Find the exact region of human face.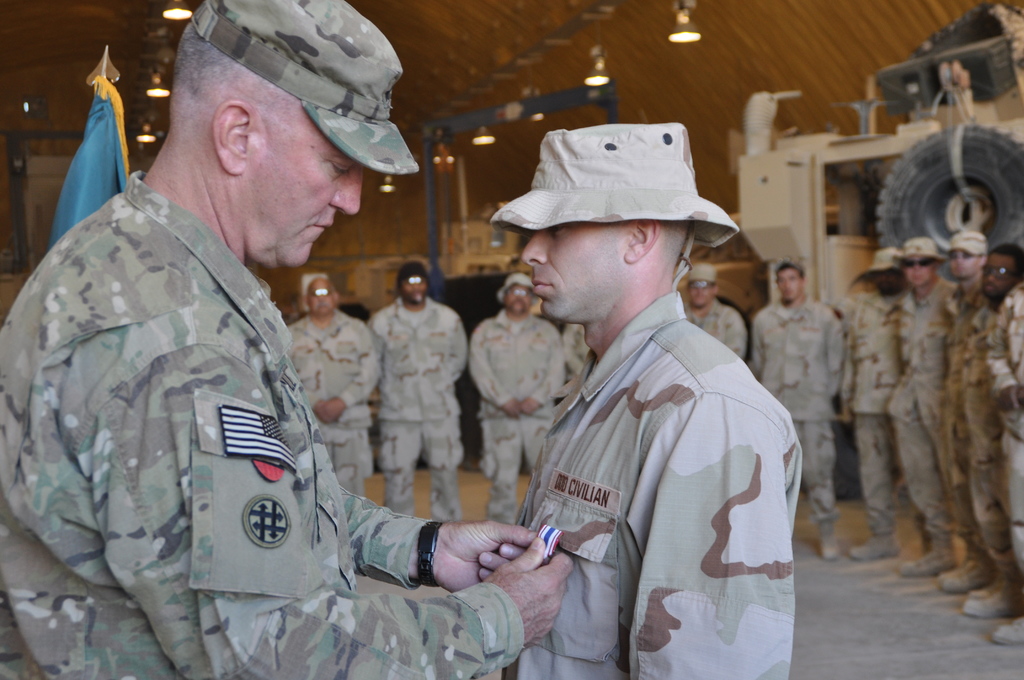
Exact region: box(314, 284, 335, 312).
